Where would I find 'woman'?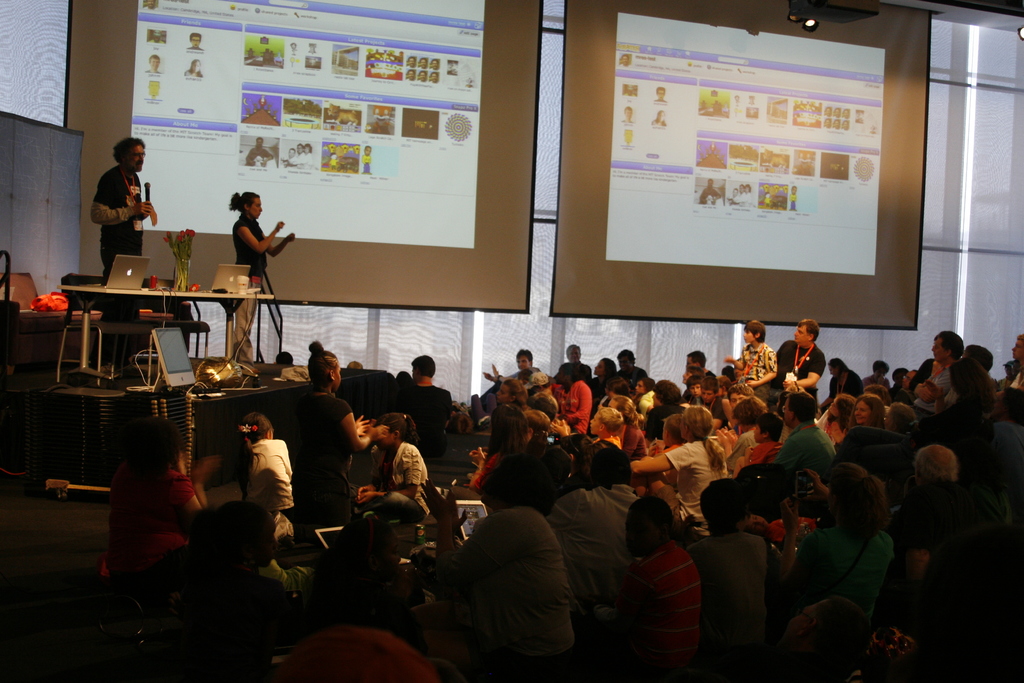
At rect(295, 344, 380, 536).
